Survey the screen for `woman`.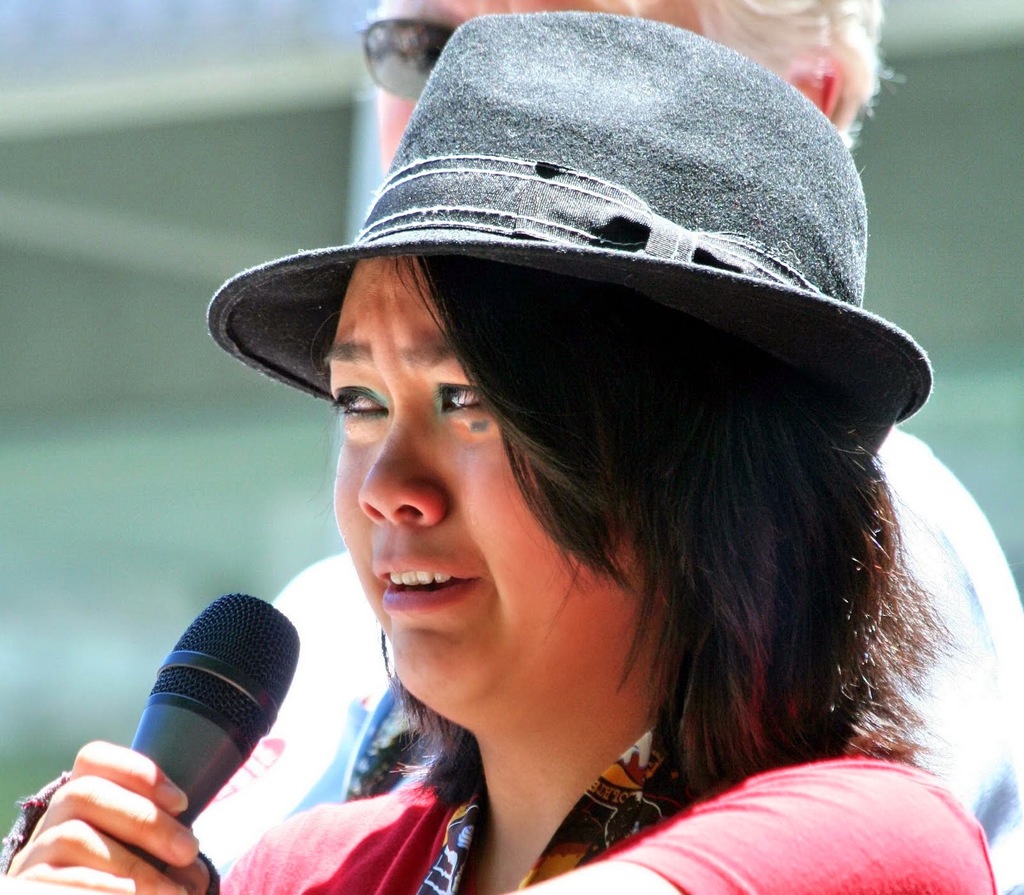
Survey found: [left=134, top=74, right=970, bottom=894].
